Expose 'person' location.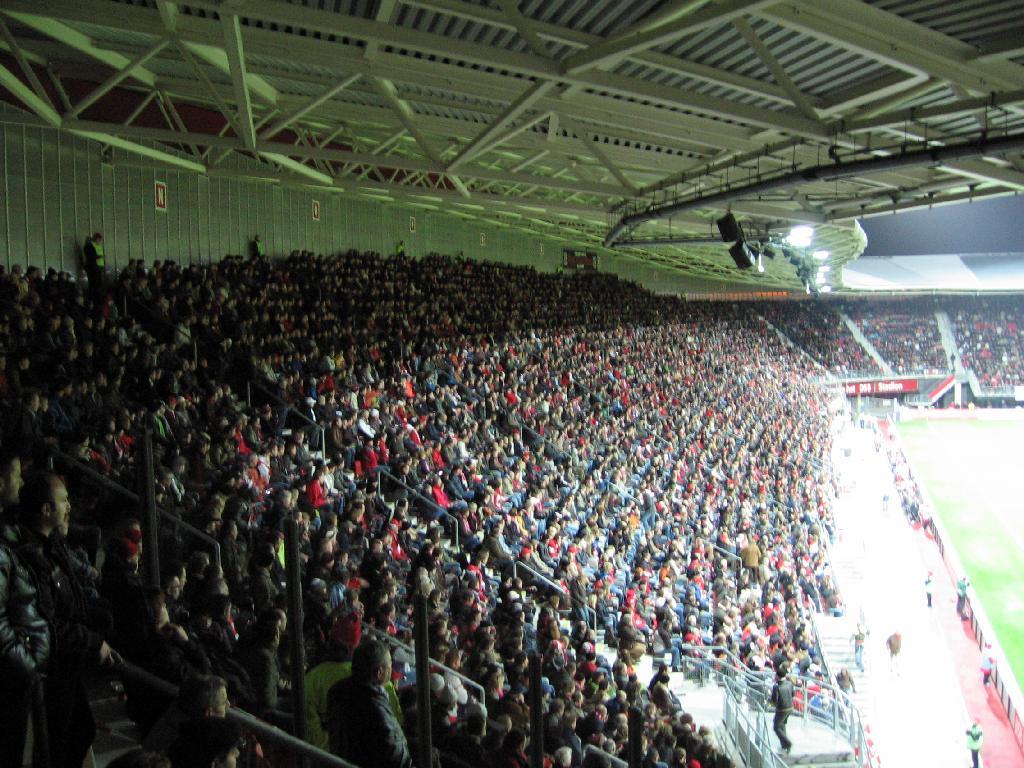
Exposed at rect(0, 444, 51, 767).
